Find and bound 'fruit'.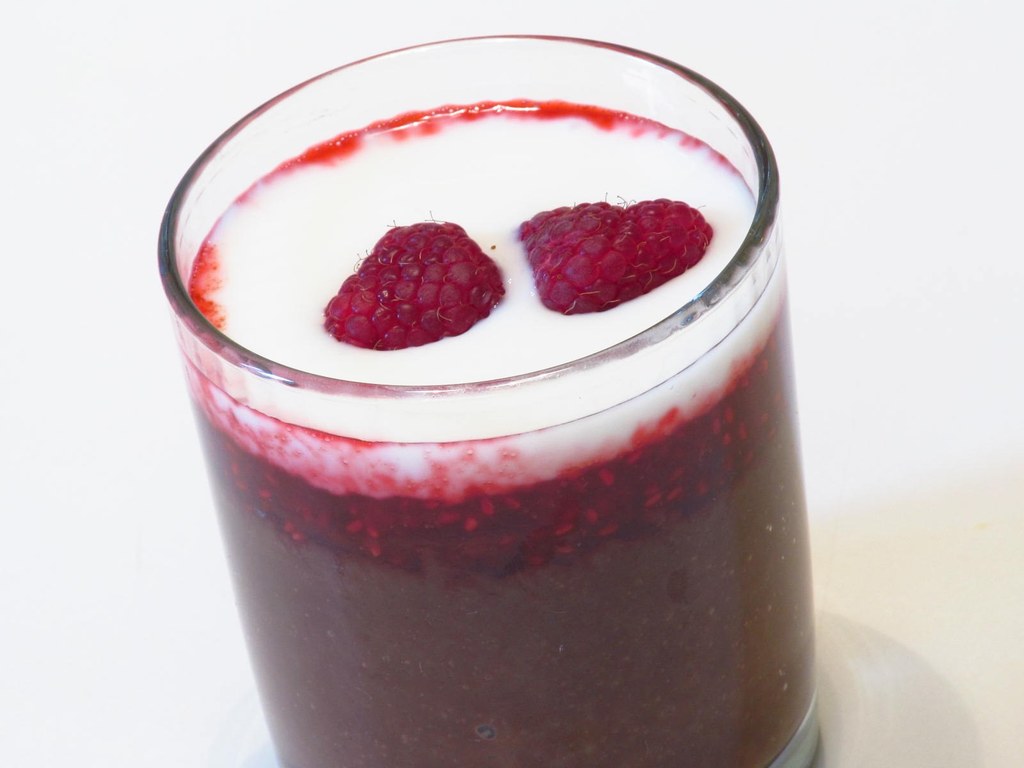
Bound: 513, 205, 714, 318.
